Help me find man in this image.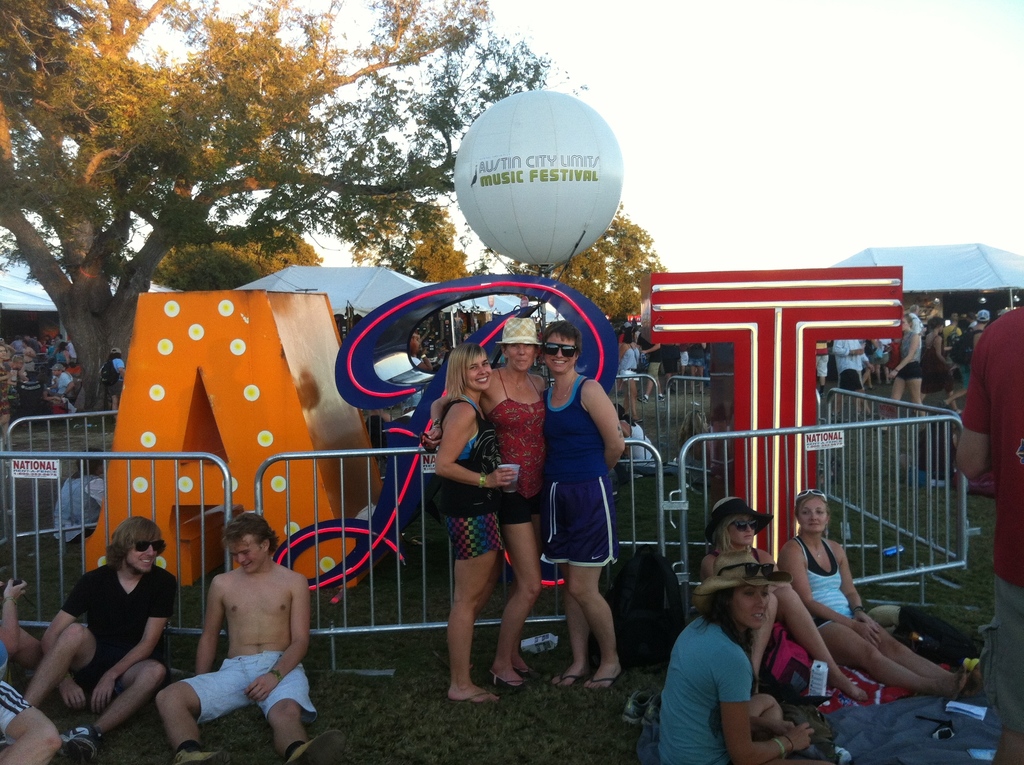
Found it: [left=138, top=522, right=321, bottom=755].
